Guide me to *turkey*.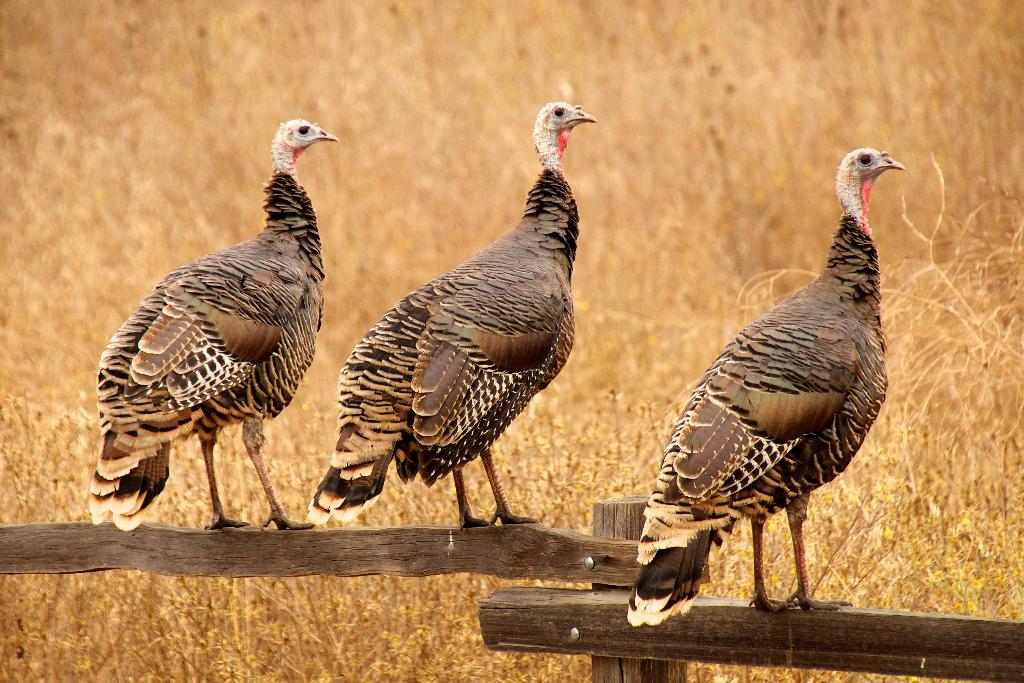
Guidance: [308,98,590,527].
